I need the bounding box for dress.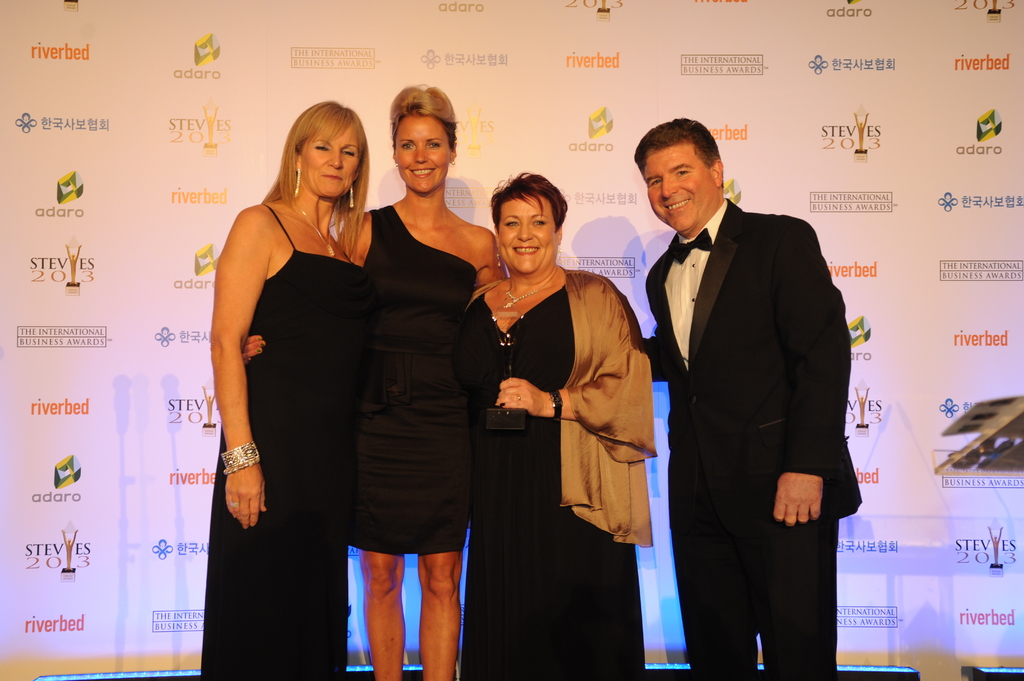
Here it is: box(351, 205, 479, 557).
